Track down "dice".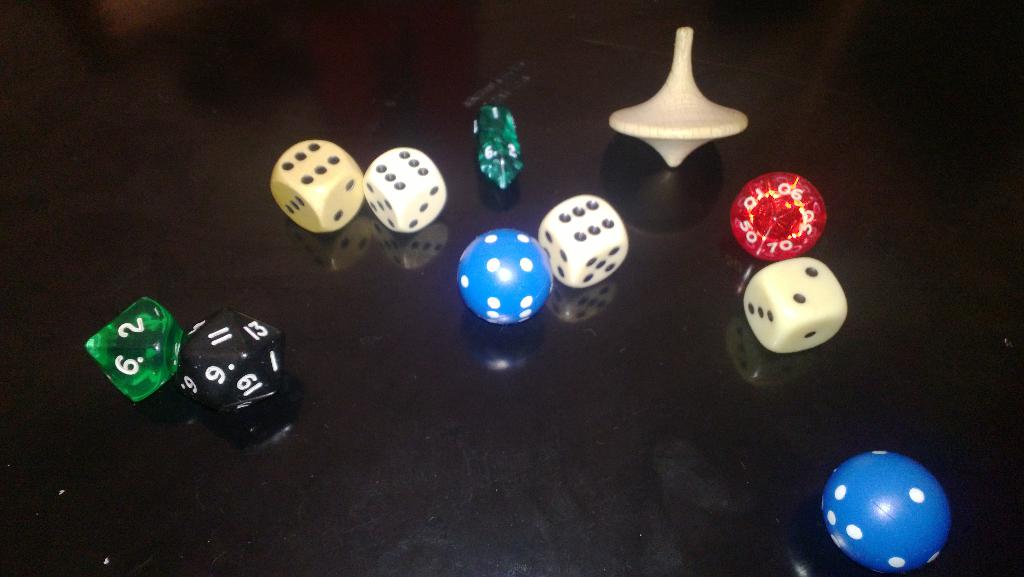
Tracked to {"x1": 85, "y1": 294, "x2": 190, "y2": 406}.
